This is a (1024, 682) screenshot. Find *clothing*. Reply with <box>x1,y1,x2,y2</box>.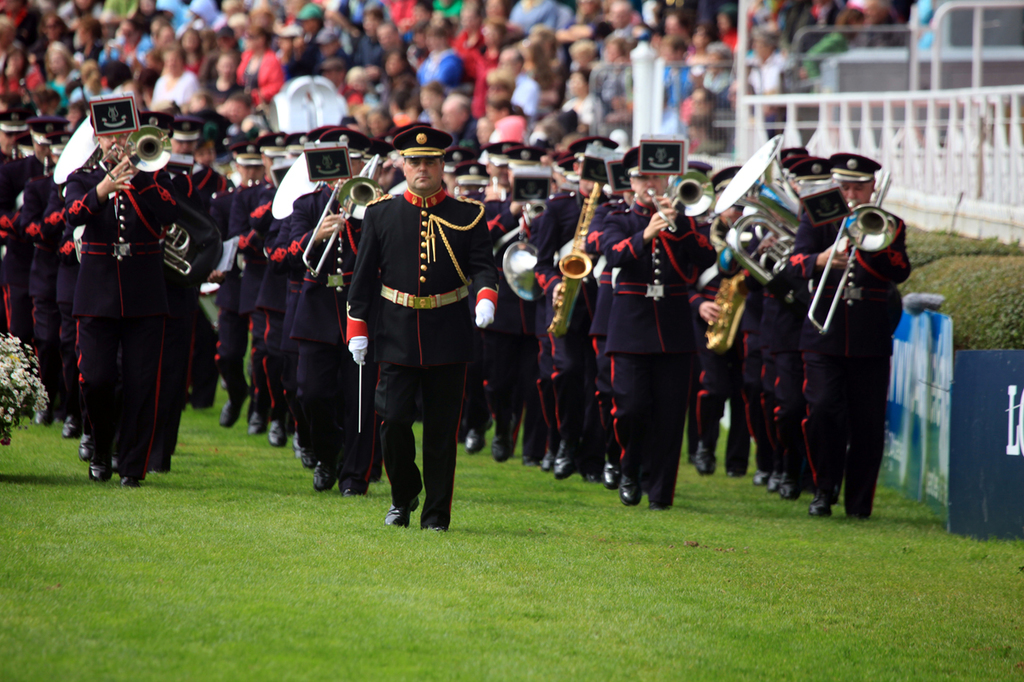
<box>508,74,537,119</box>.
